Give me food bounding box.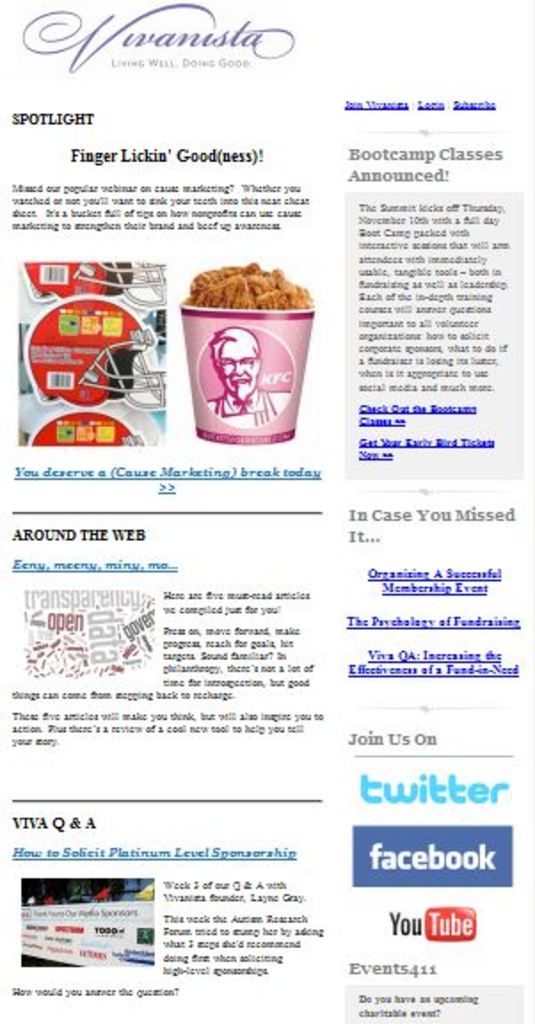
(left=185, top=251, right=295, bottom=297).
